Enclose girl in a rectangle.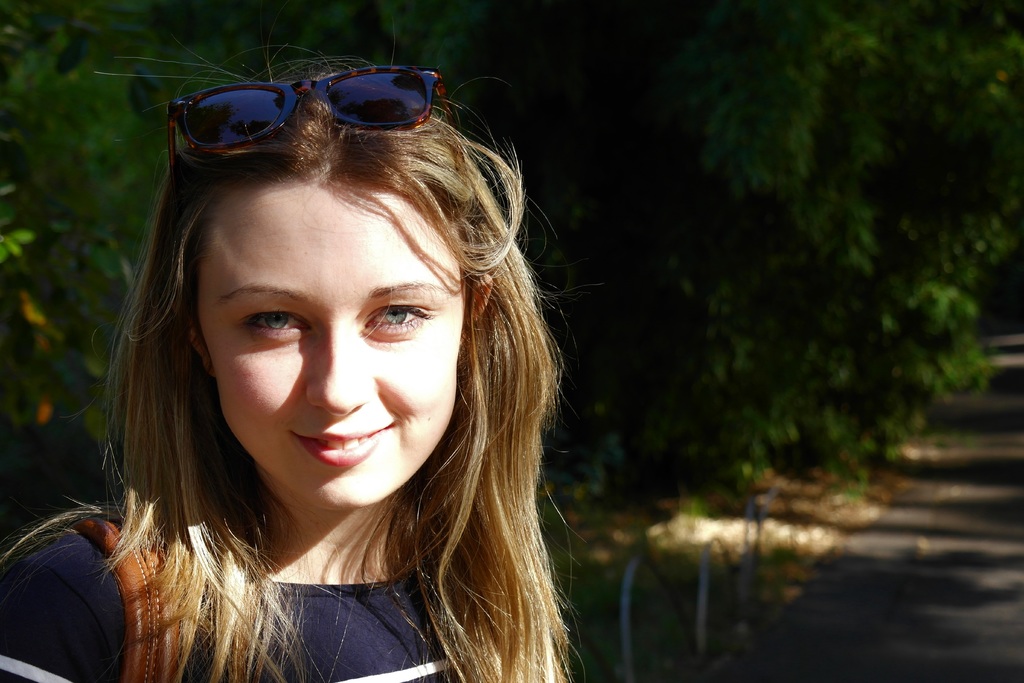
bbox=(0, 38, 589, 682).
